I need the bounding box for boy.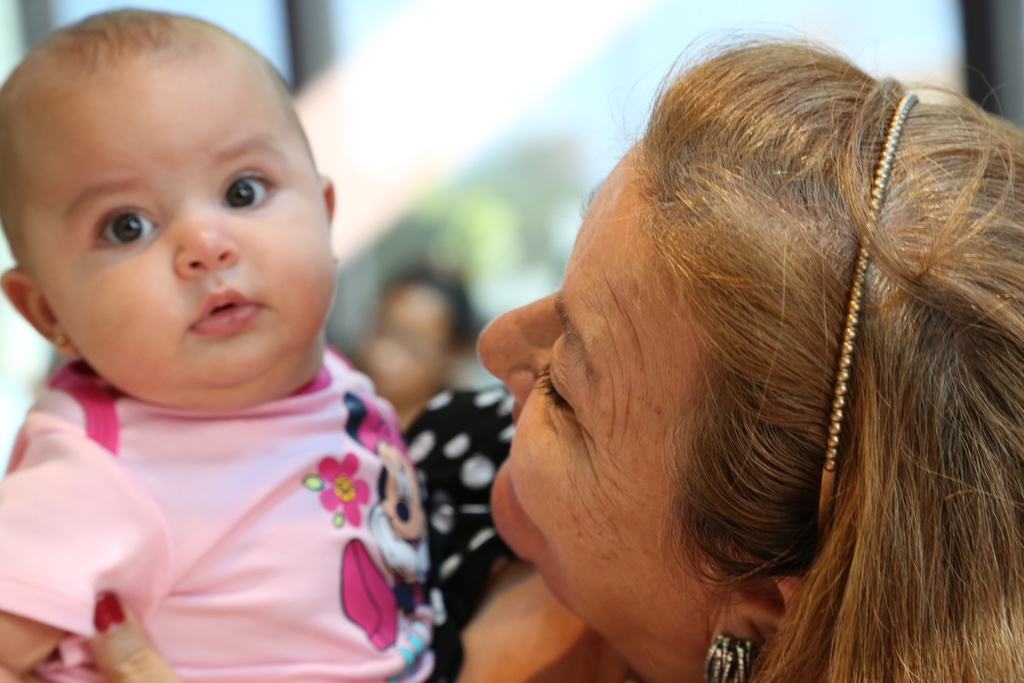
Here it is: [8,13,463,661].
